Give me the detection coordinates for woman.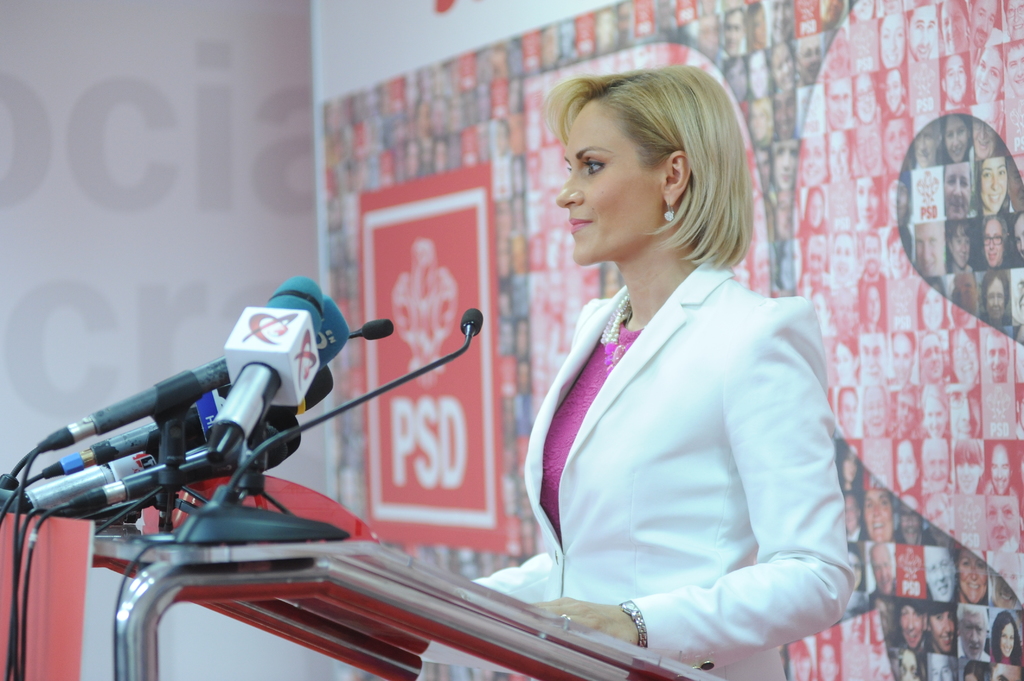
{"x1": 979, "y1": 269, "x2": 1012, "y2": 326}.
